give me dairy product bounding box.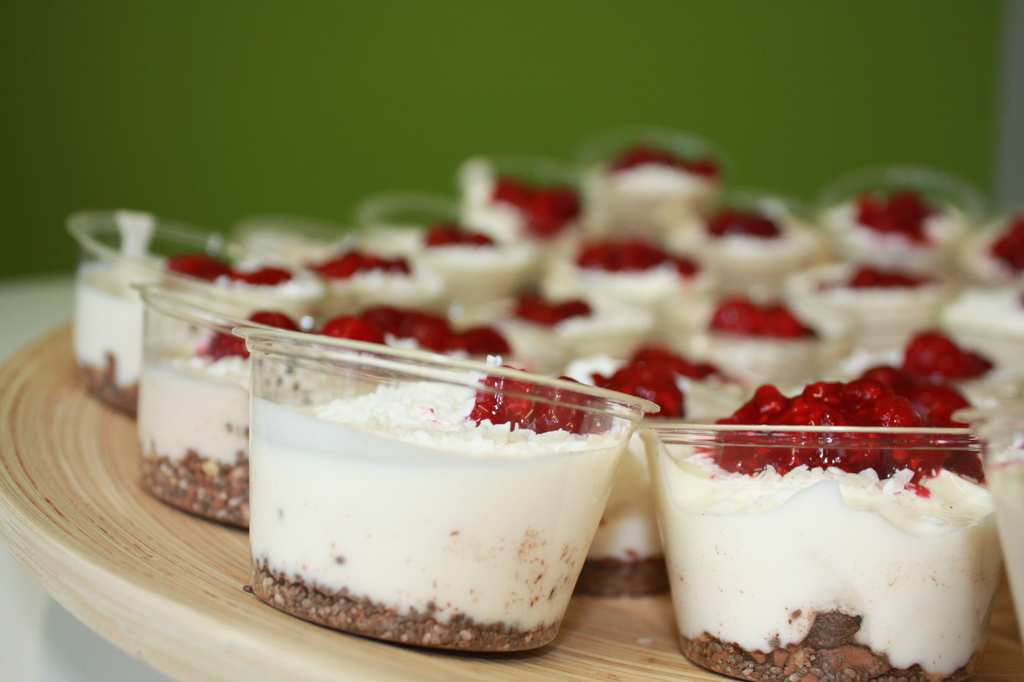
[x1=682, y1=198, x2=801, y2=288].
